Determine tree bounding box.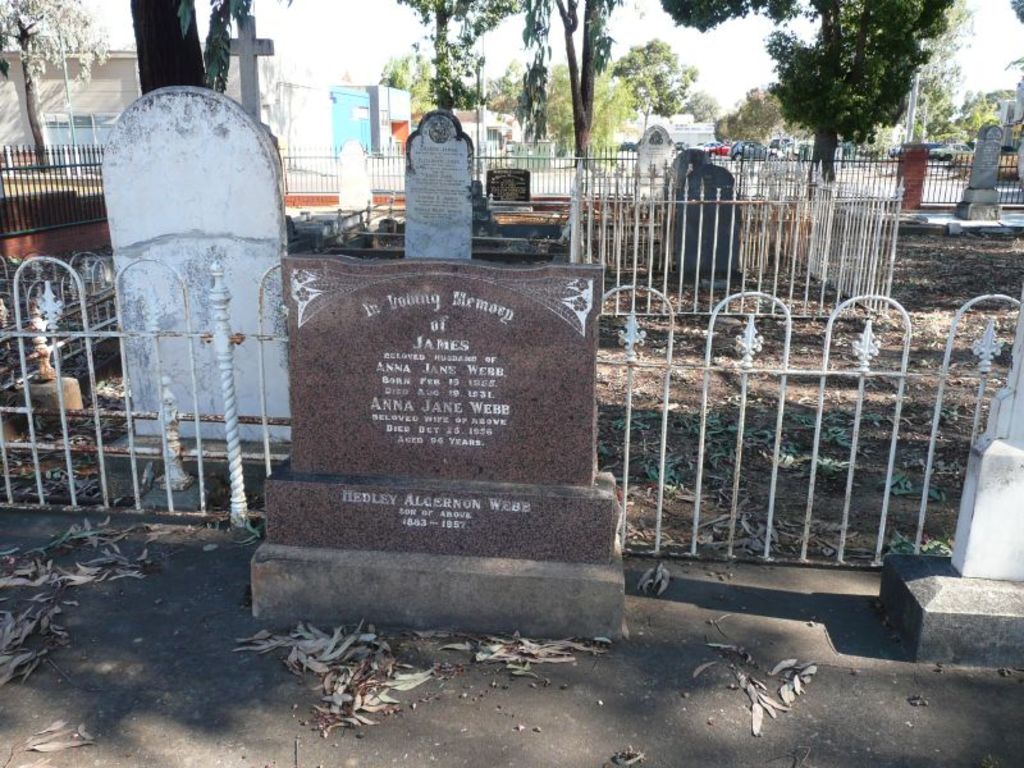
Determined: [512,0,620,182].
